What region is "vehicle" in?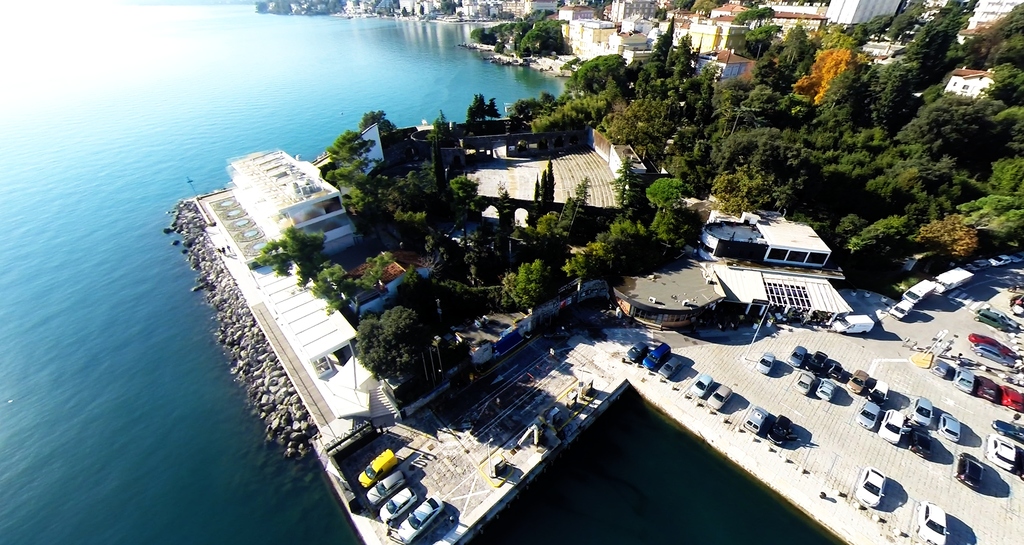
Rect(951, 367, 975, 397).
